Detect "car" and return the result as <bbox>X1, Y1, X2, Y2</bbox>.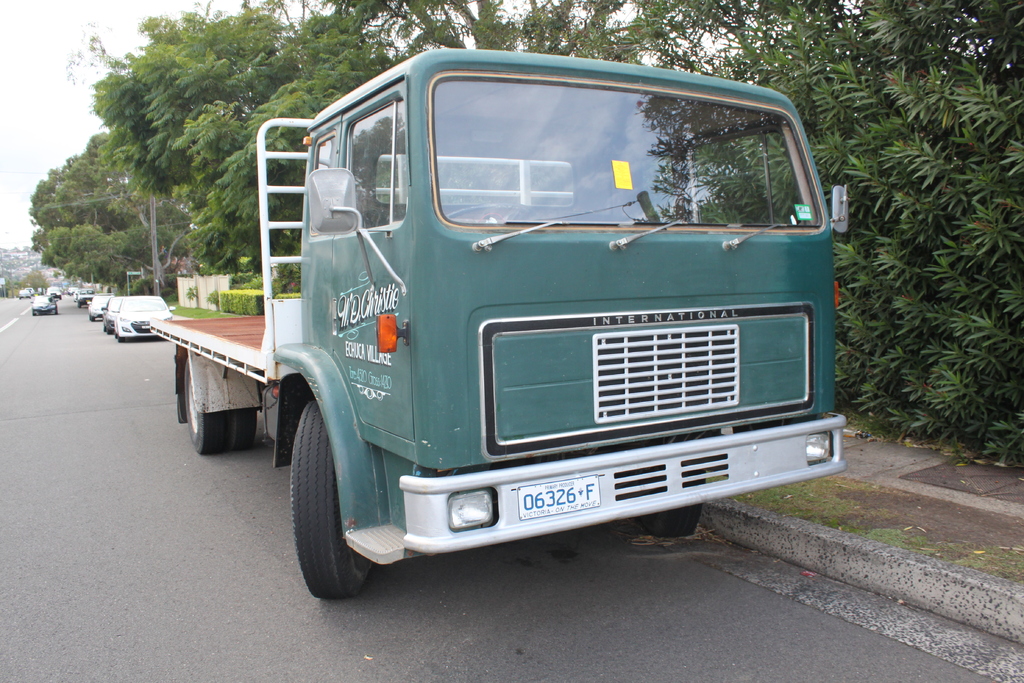
<bbox>52, 292, 63, 301</bbox>.
